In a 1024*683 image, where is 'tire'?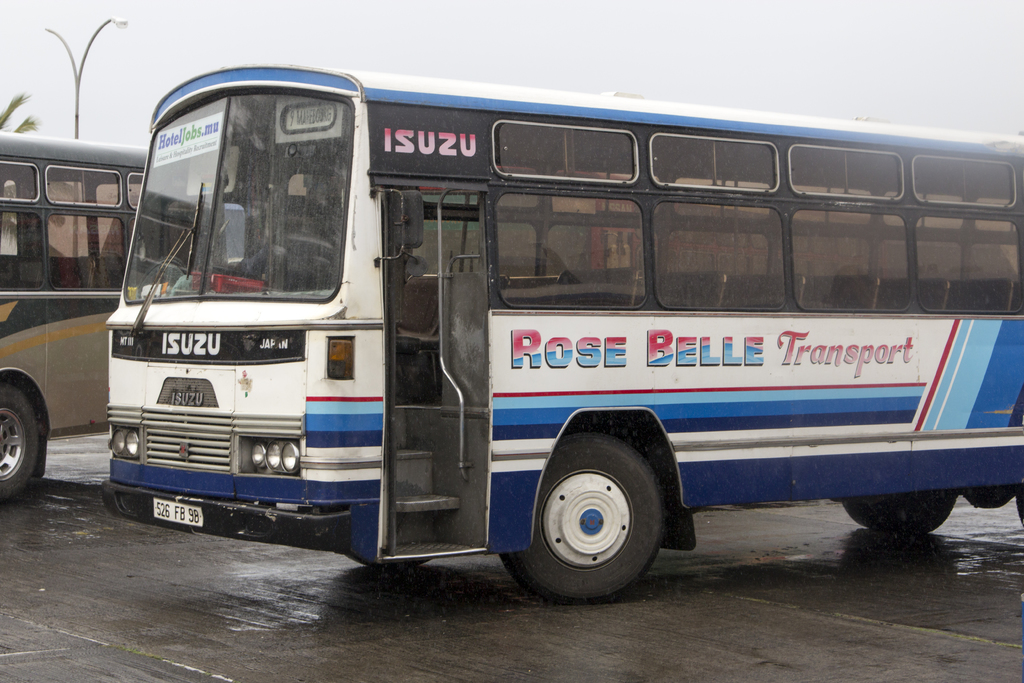
(504,436,656,593).
